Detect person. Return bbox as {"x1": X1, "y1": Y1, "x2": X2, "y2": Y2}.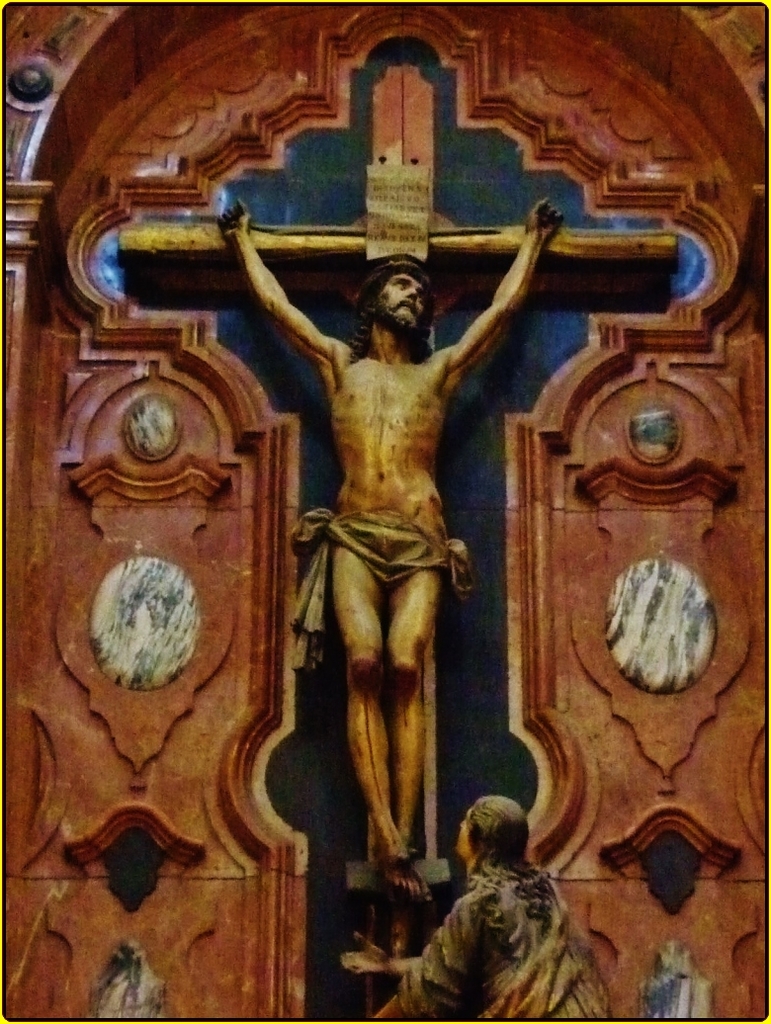
{"x1": 231, "y1": 118, "x2": 562, "y2": 953}.
